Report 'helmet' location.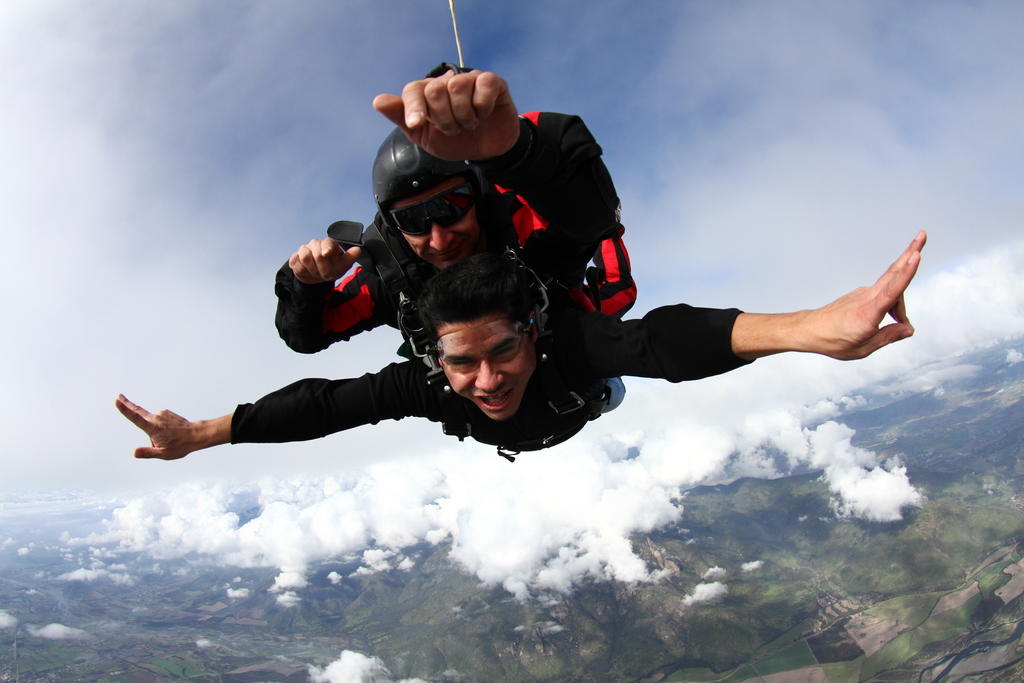
Report: (390,243,564,414).
